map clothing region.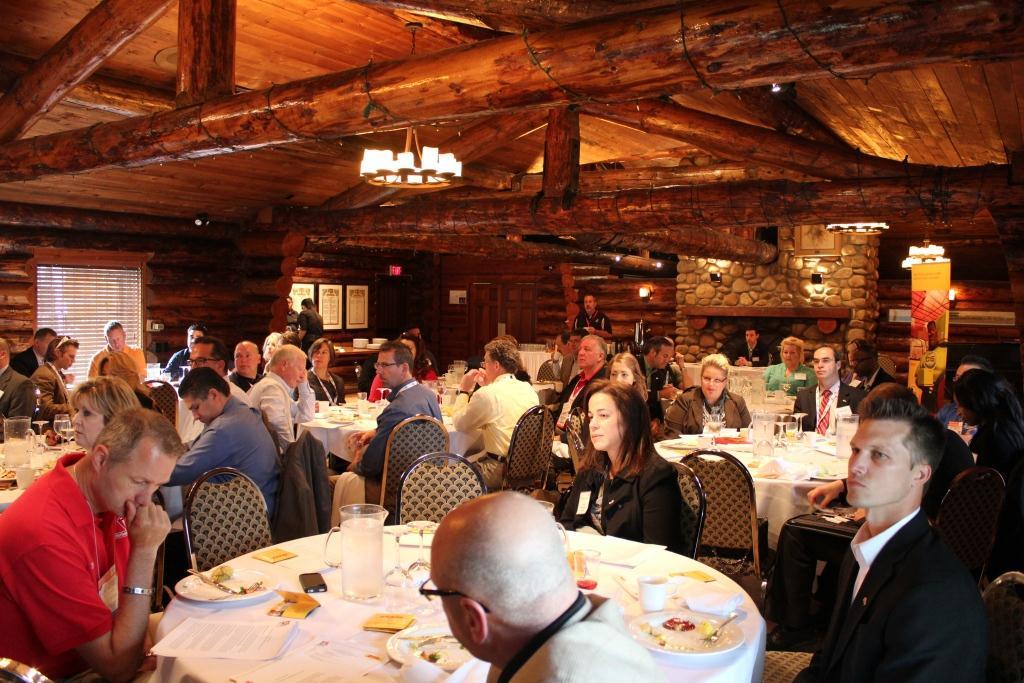
Mapped to pyautogui.locateOnScreen(575, 311, 607, 336).
